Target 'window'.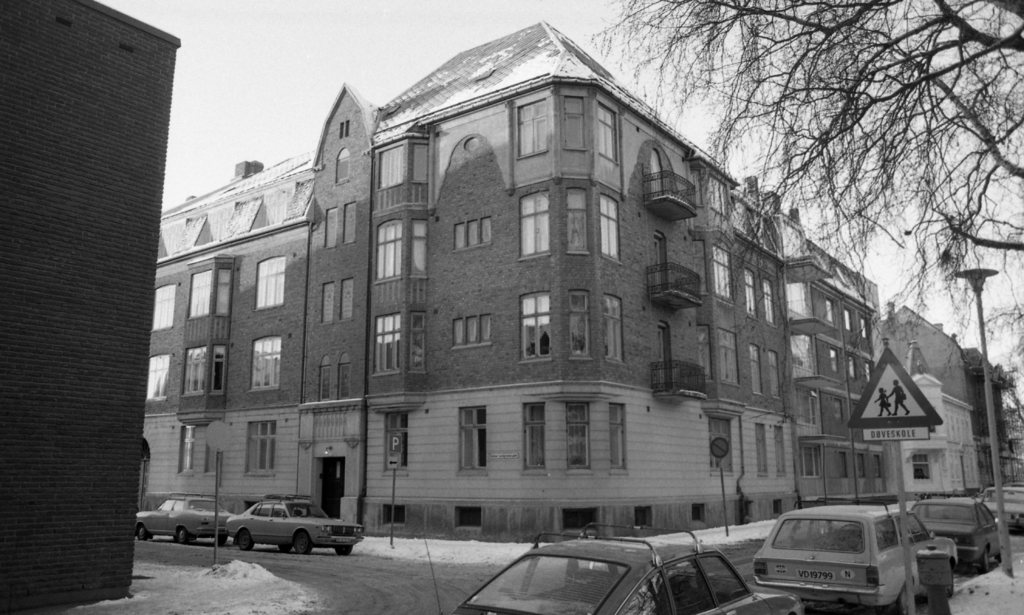
Target region: box(330, 146, 353, 188).
